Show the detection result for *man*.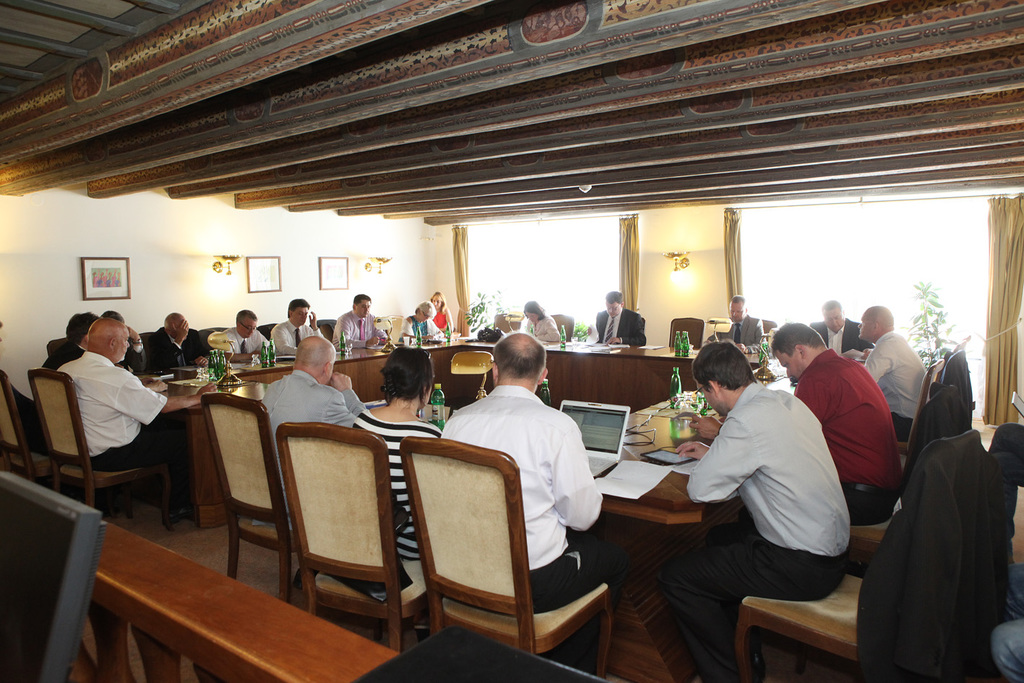
locate(143, 310, 211, 371).
